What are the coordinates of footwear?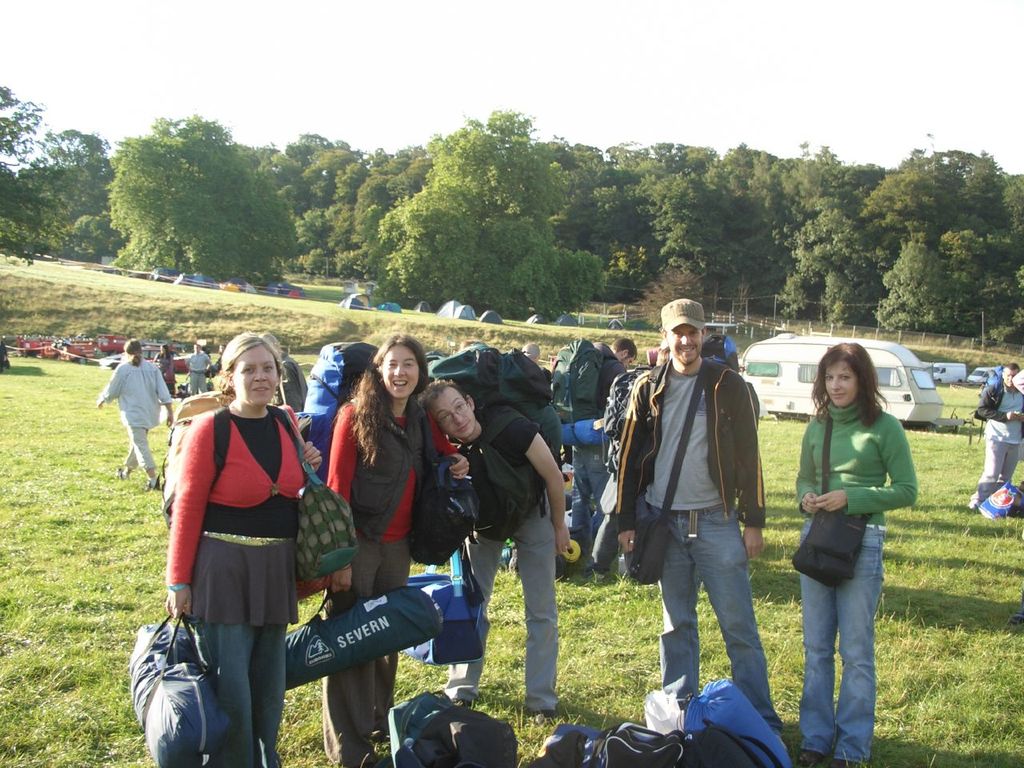
(x1=830, y1=760, x2=856, y2=767).
